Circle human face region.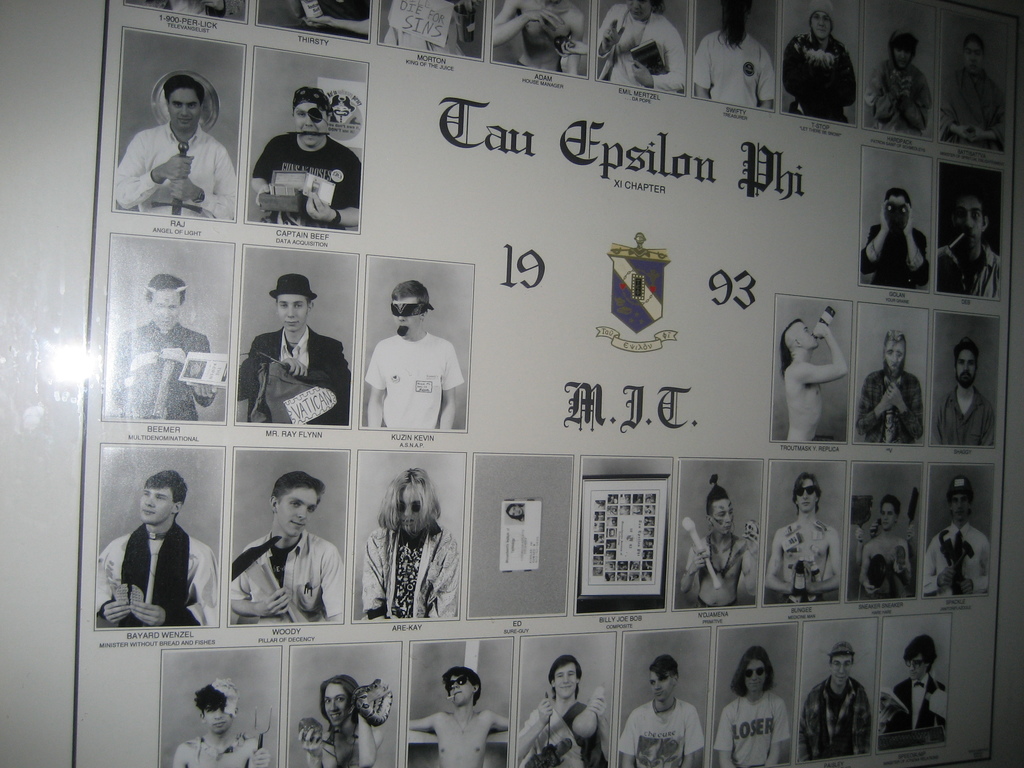
Region: (x1=956, y1=352, x2=976, y2=383).
